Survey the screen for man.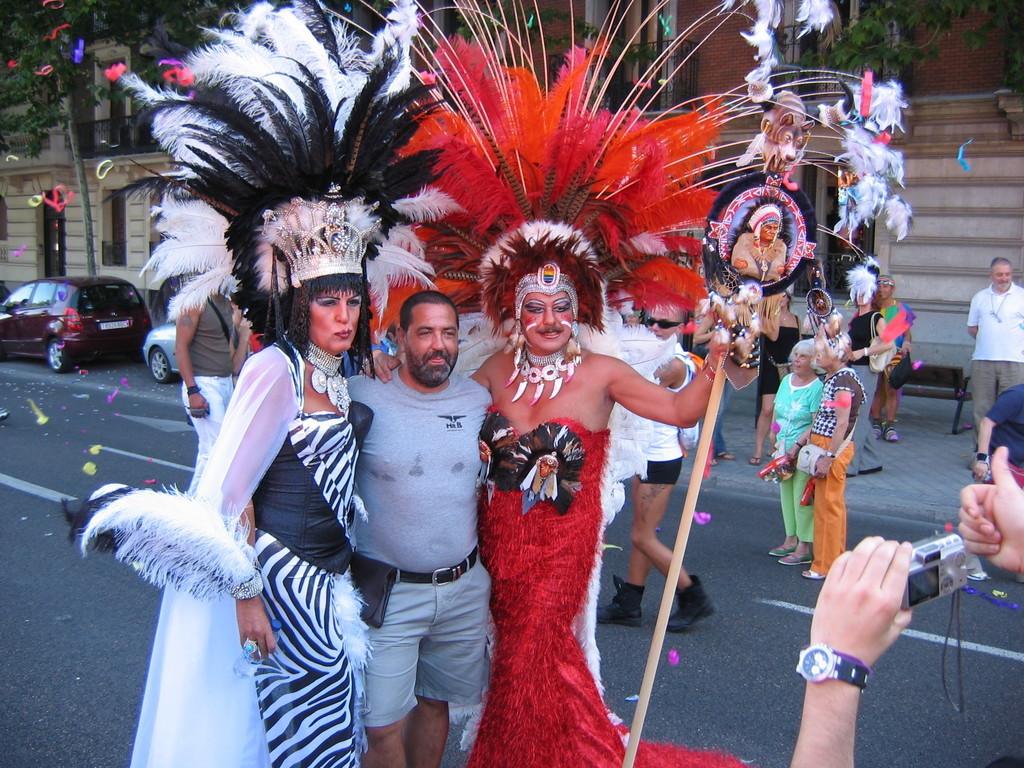
Survey found: (966,254,1023,465).
